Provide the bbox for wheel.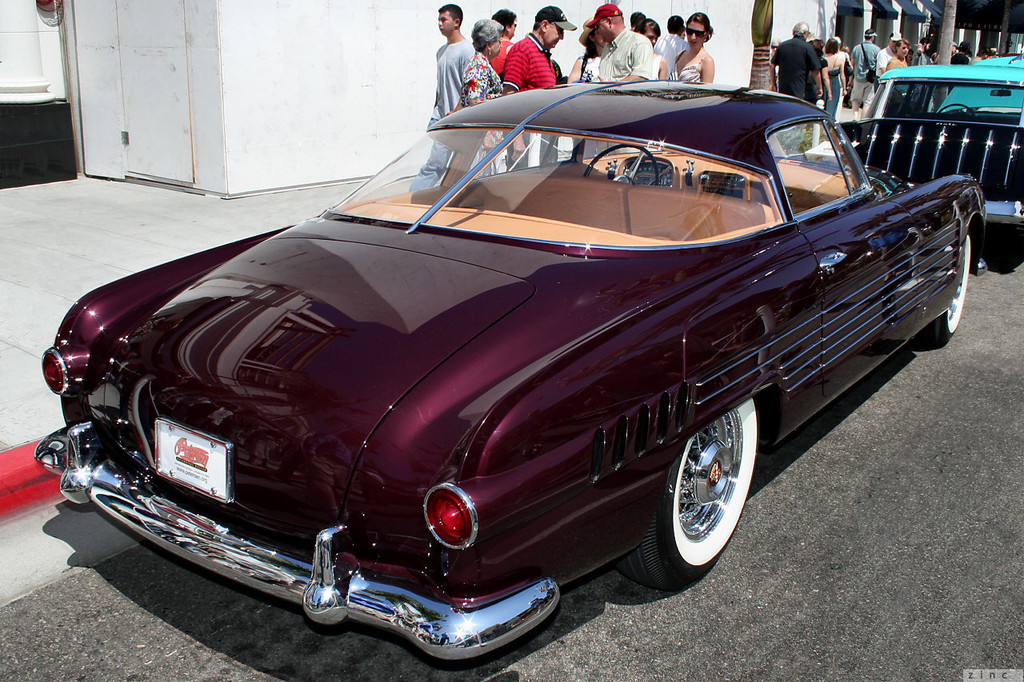
657,411,760,579.
